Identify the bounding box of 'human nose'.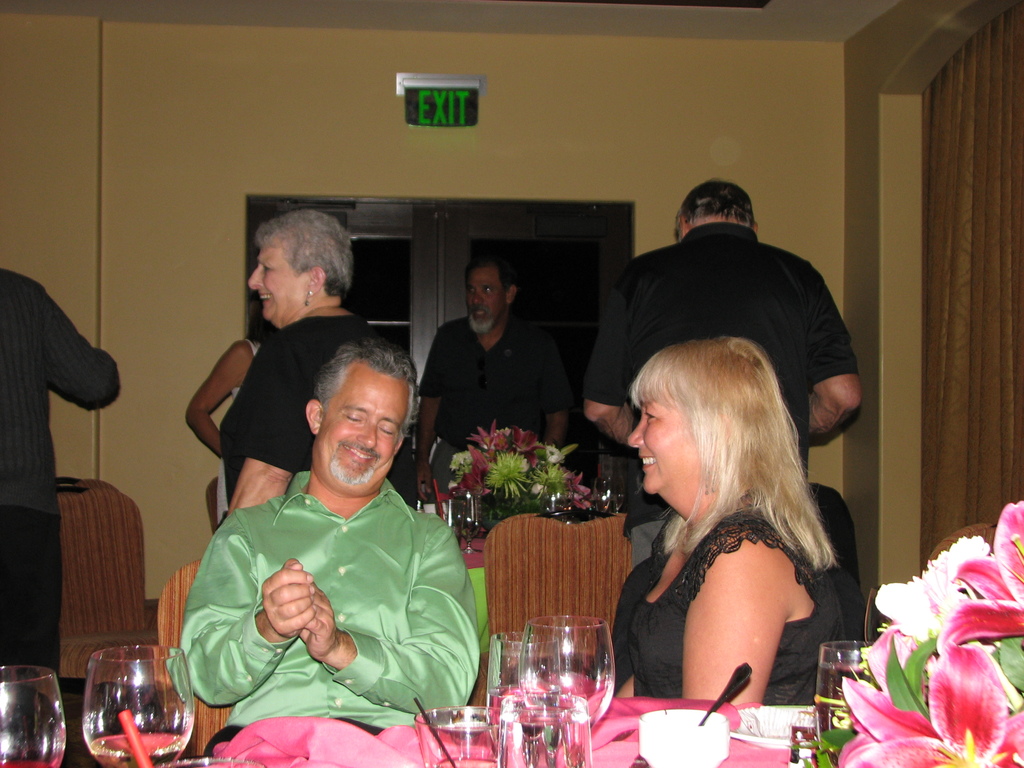
(250, 264, 263, 288).
